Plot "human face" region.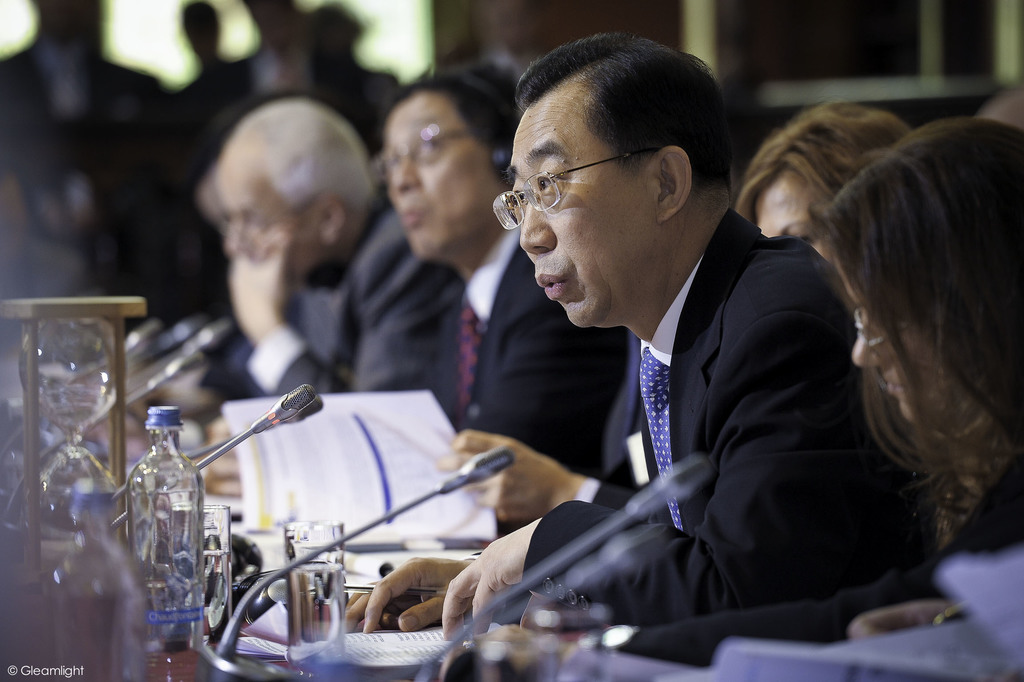
Plotted at {"left": 510, "top": 92, "right": 657, "bottom": 324}.
